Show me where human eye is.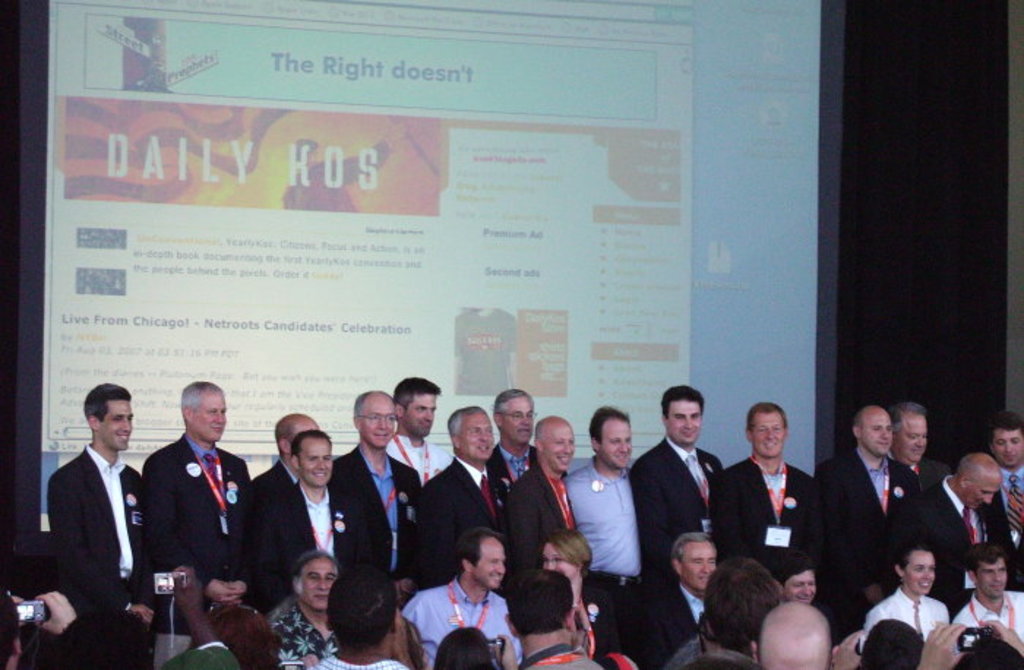
human eye is at {"left": 919, "top": 433, "right": 926, "bottom": 440}.
